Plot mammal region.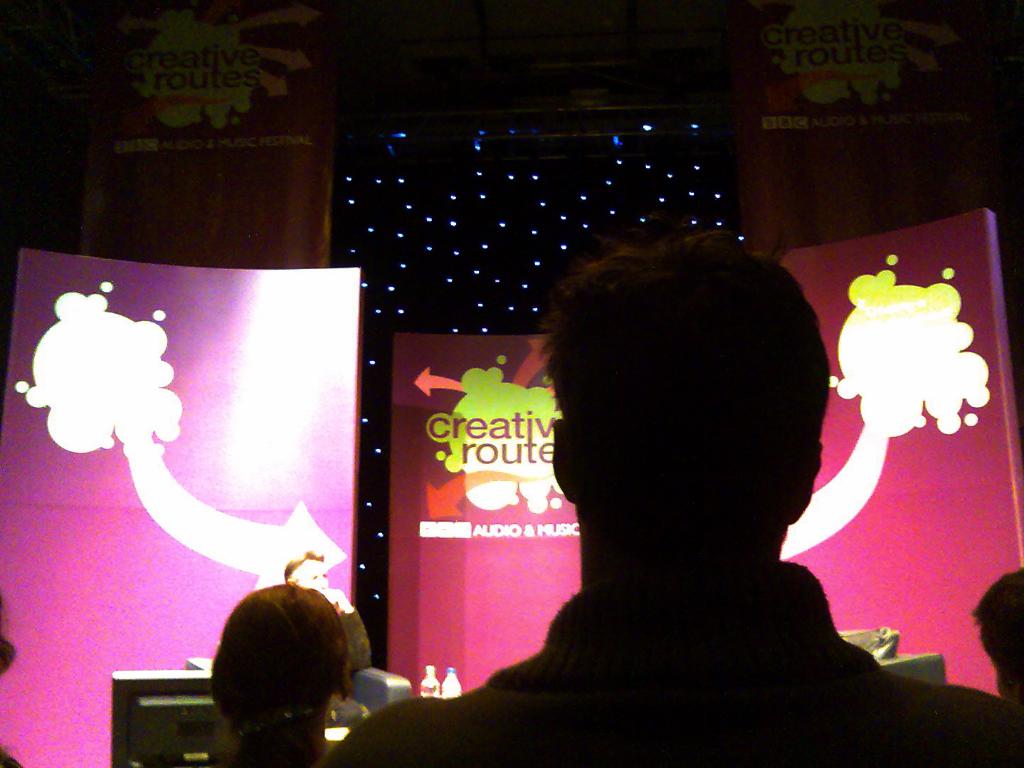
Plotted at {"x1": 218, "y1": 580, "x2": 357, "y2": 767}.
